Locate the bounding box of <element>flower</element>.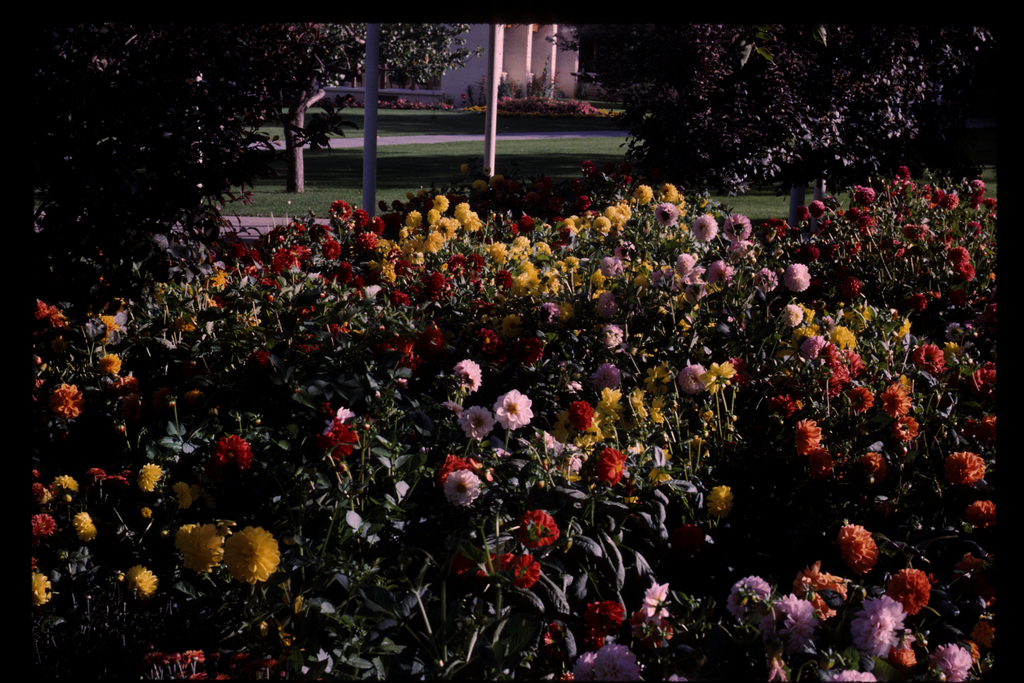
Bounding box: (left=224, top=520, right=278, bottom=581).
